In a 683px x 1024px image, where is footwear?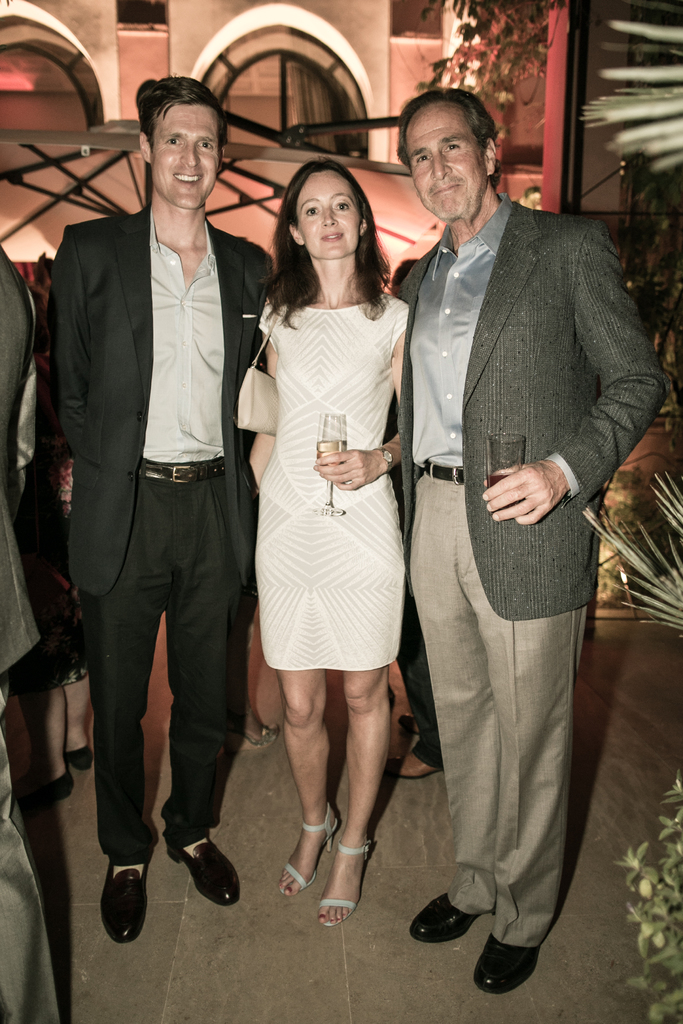
region(102, 855, 149, 942).
